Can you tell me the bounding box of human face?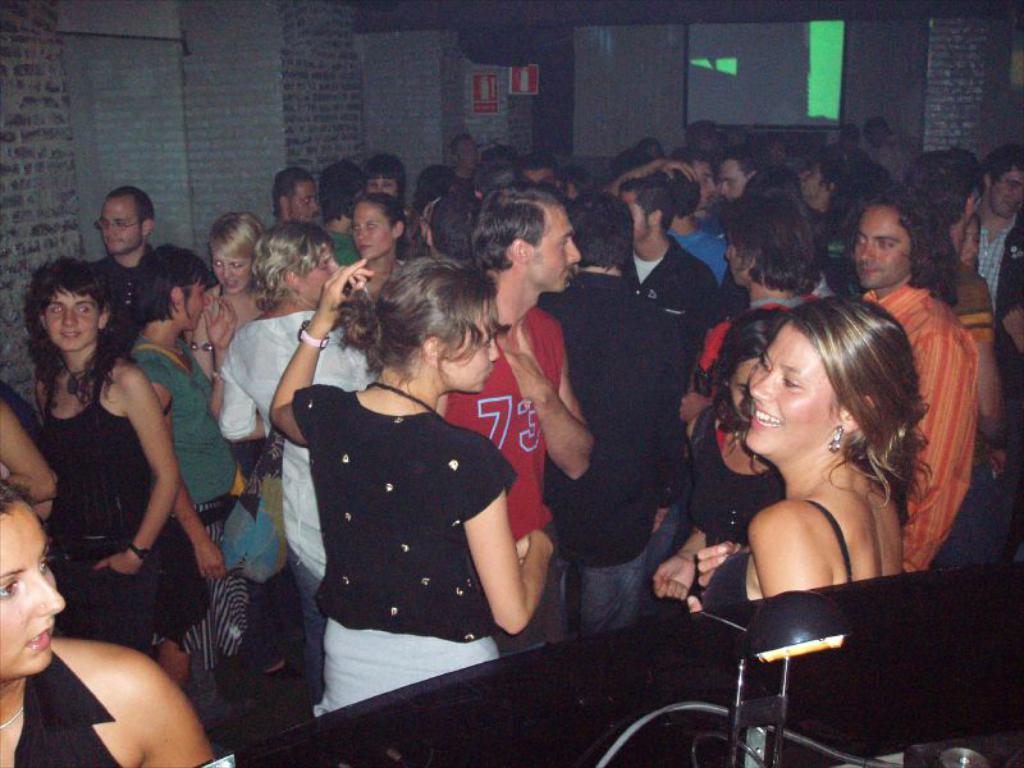
<box>366,179,398,197</box>.
